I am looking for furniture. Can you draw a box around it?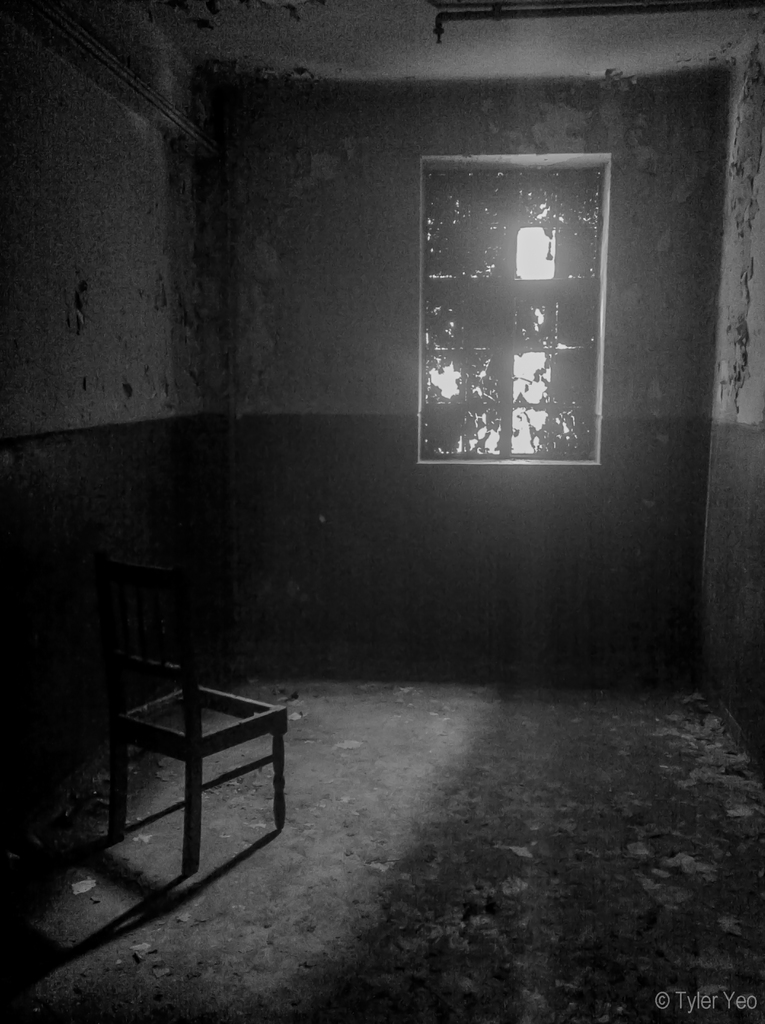
Sure, the bounding box is [110,627,288,877].
